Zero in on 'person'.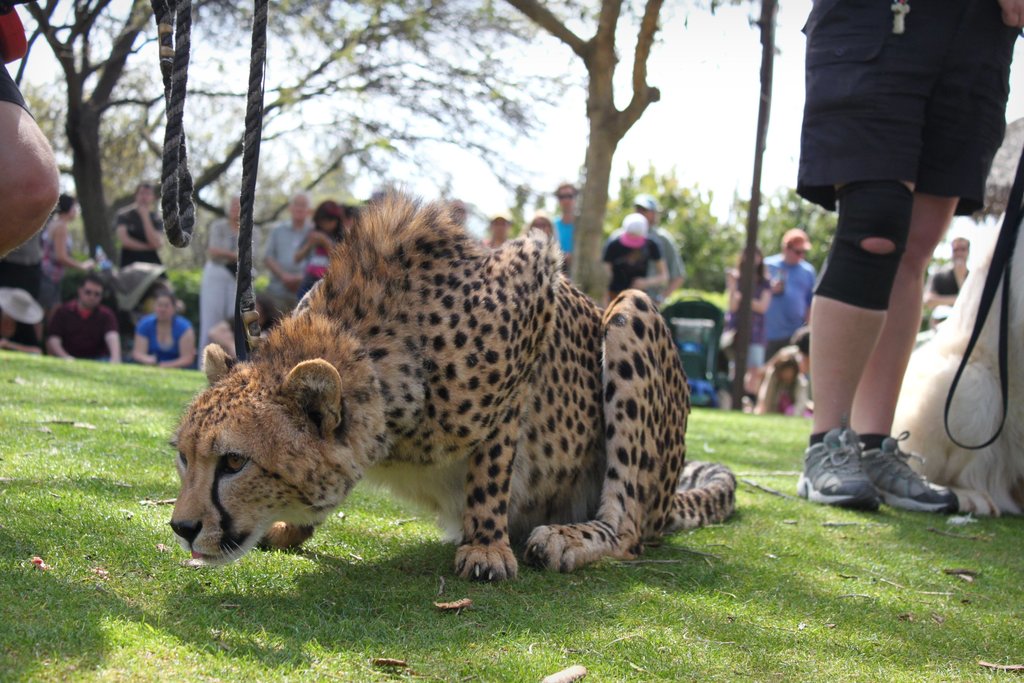
Zeroed in: (547,179,586,268).
